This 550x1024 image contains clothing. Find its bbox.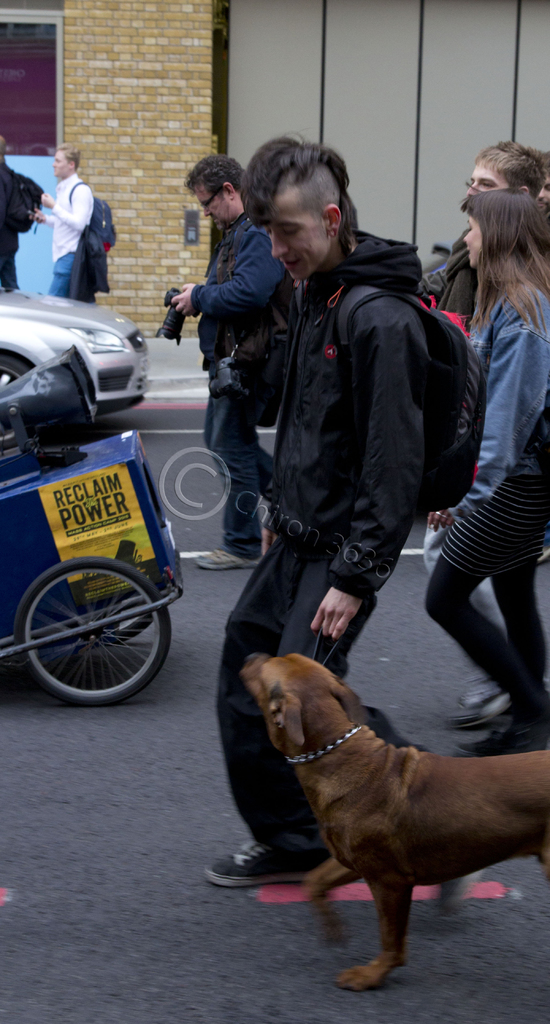
select_region(421, 280, 549, 708).
